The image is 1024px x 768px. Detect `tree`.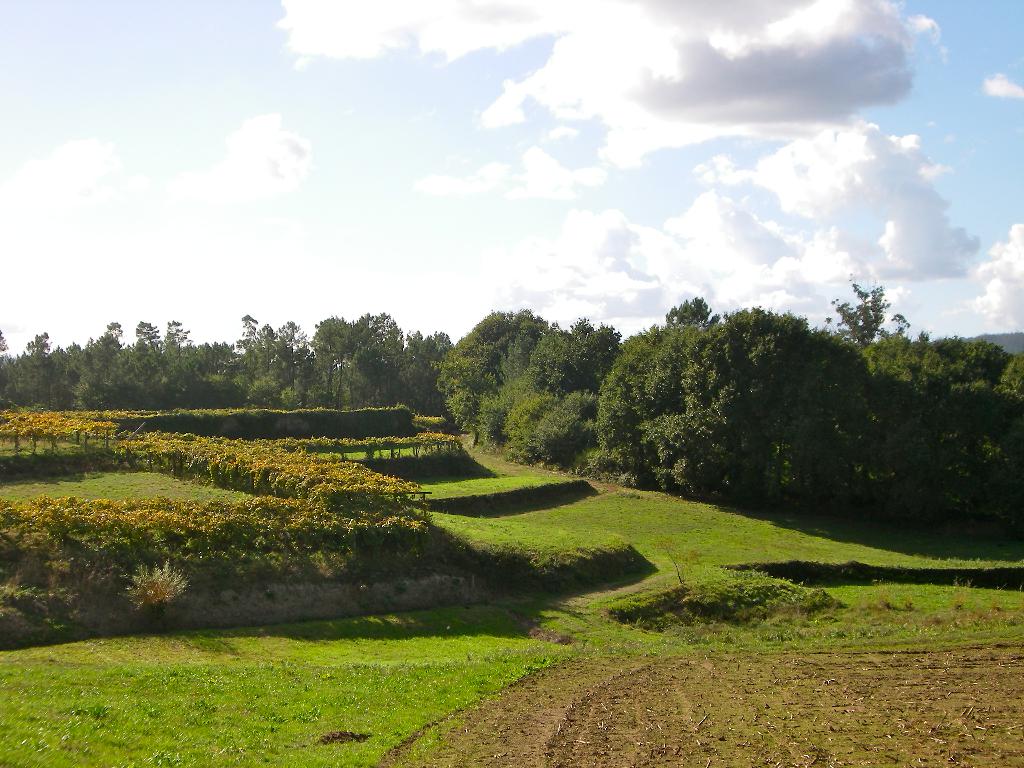
Detection: select_region(0, 314, 196, 410).
